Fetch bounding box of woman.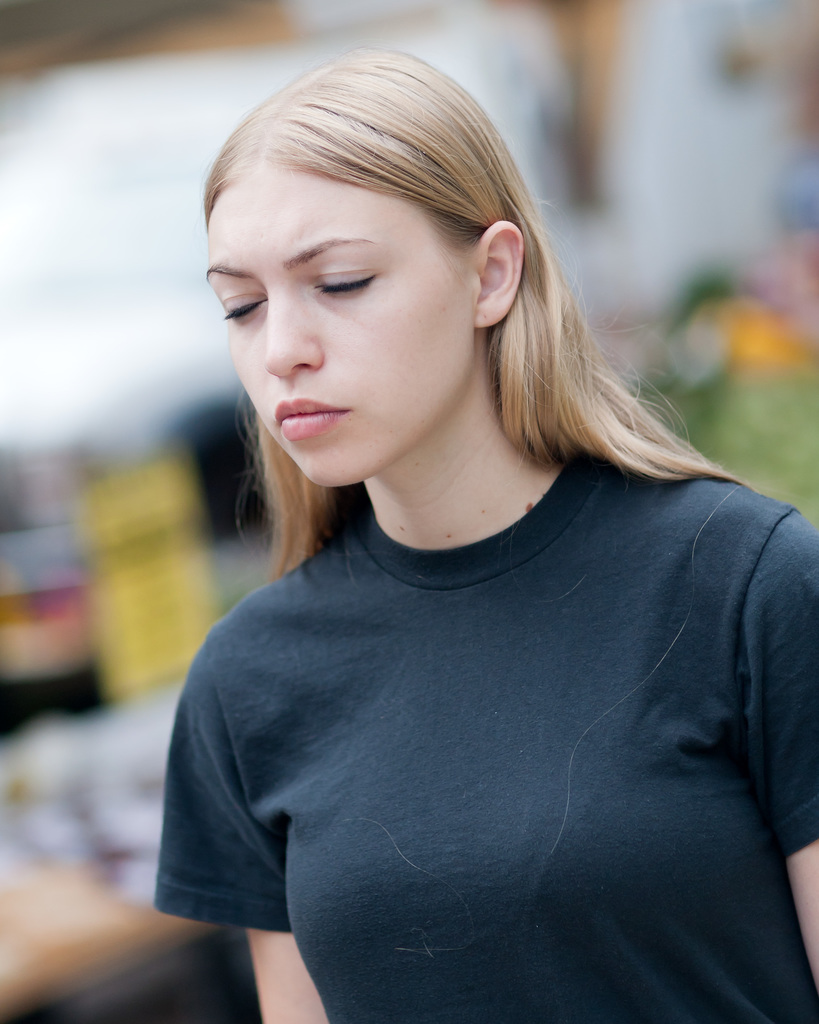
Bbox: BBox(93, 42, 794, 1017).
